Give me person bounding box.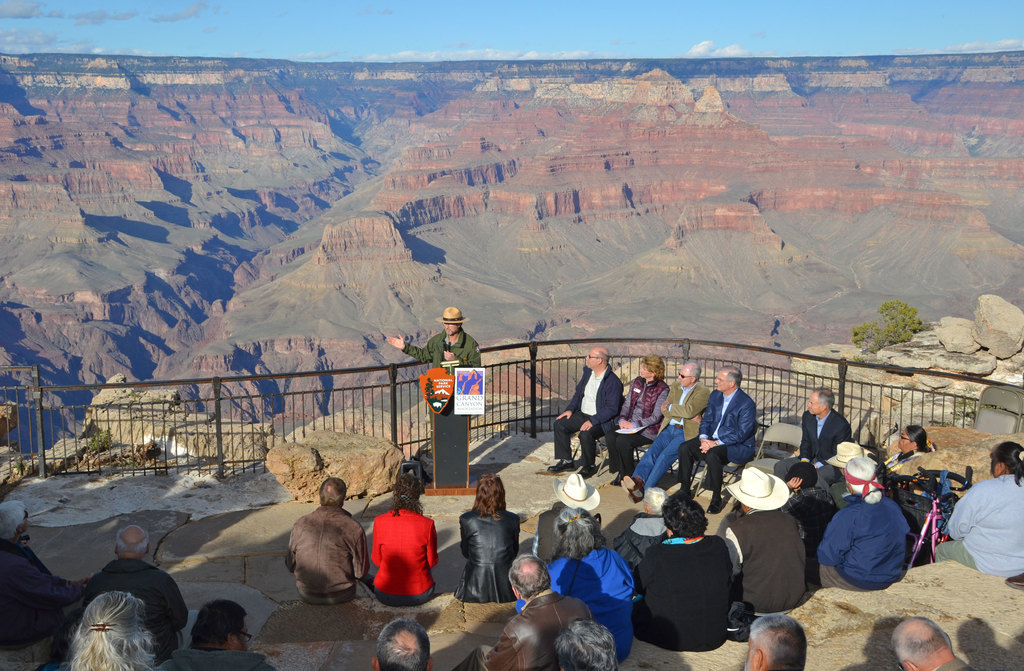
744, 612, 808, 670.
